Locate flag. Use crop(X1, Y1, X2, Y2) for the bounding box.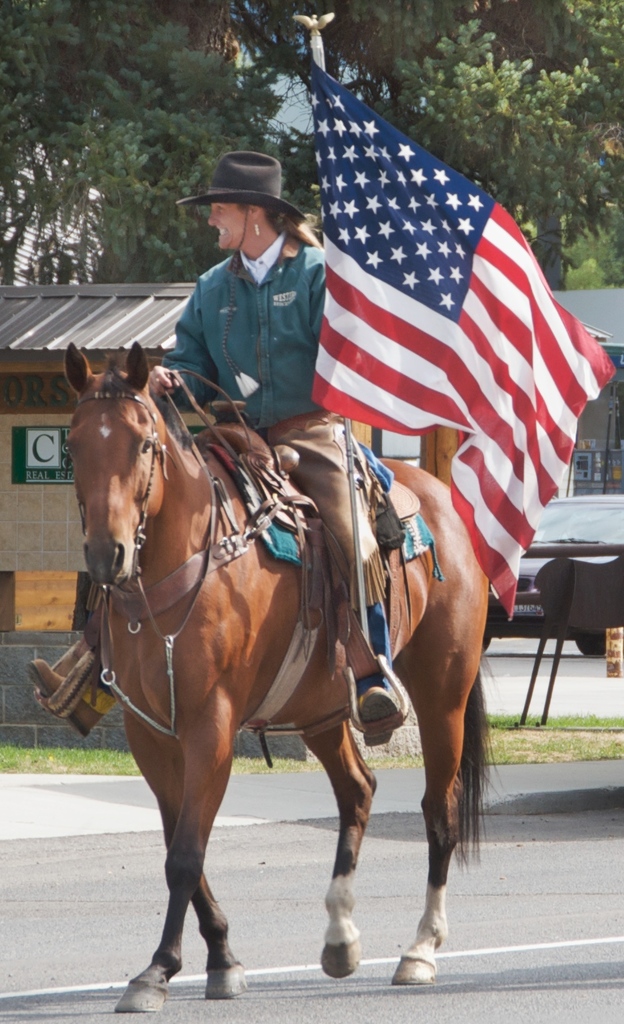
crop(304, 44, 590, 617).
